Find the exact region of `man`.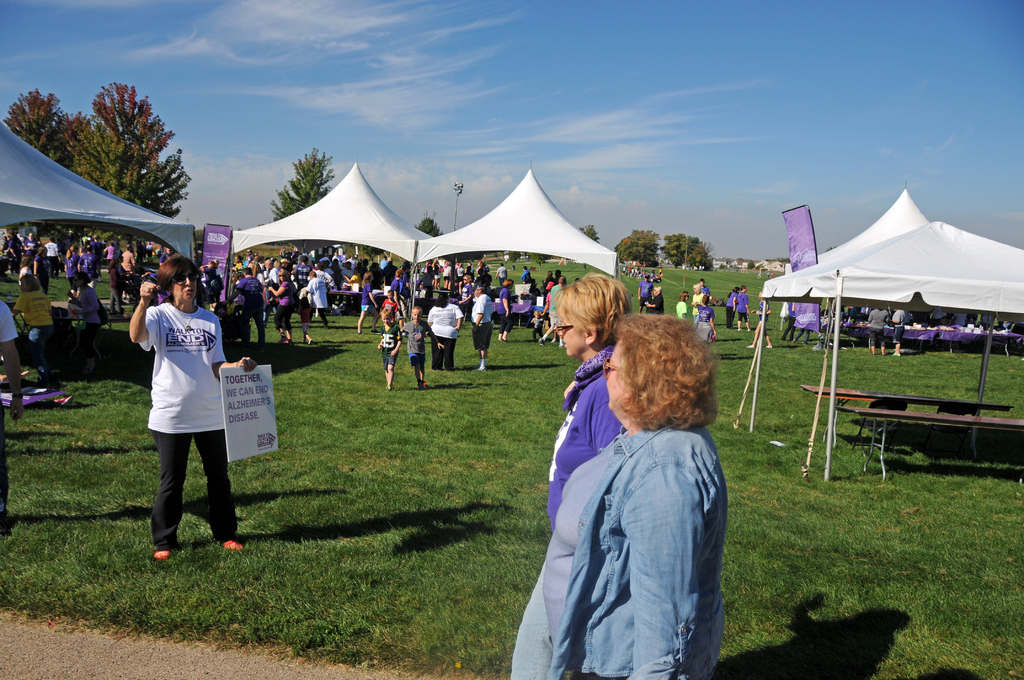
Exact region: bbox(538, 275, 568, 350).
